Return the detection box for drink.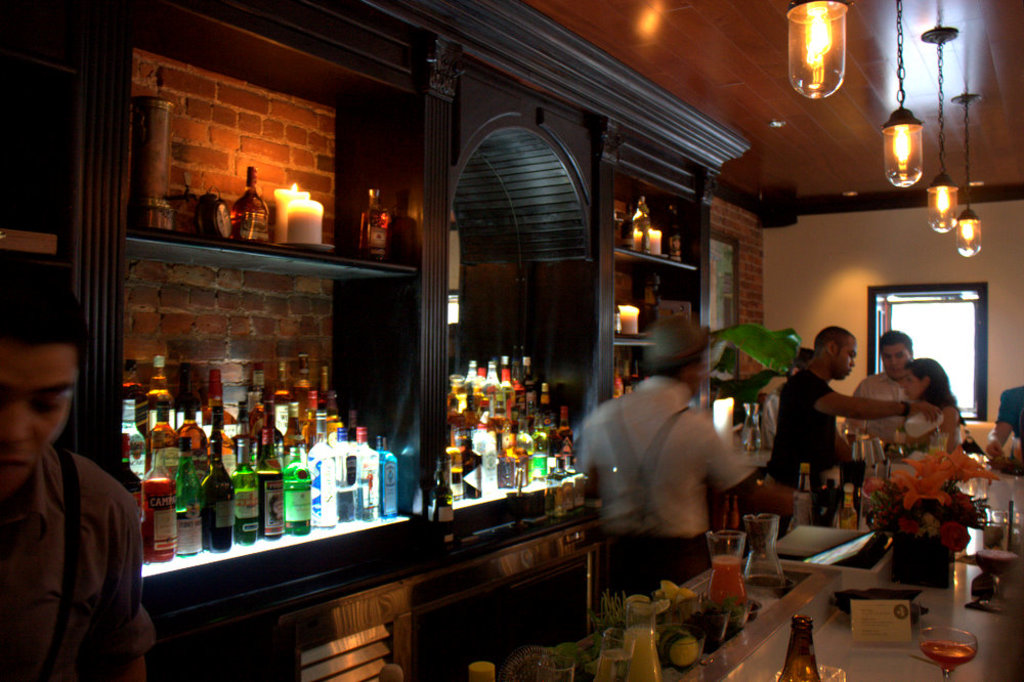
(632,211,649,249).
